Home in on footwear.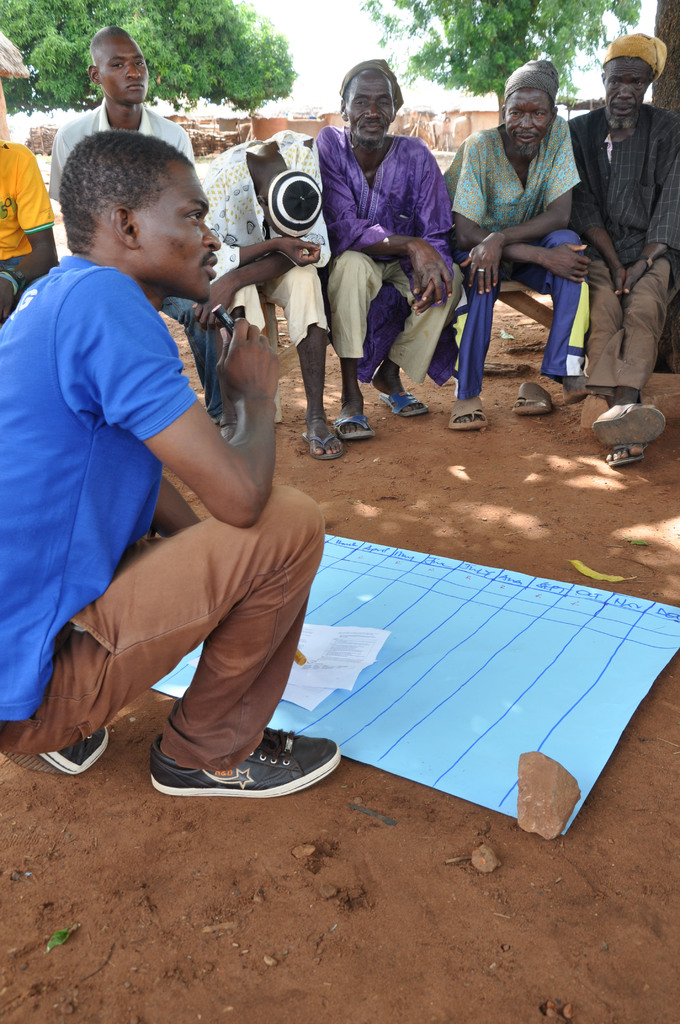
Homed in at detection(594, 404, 667, 451).
